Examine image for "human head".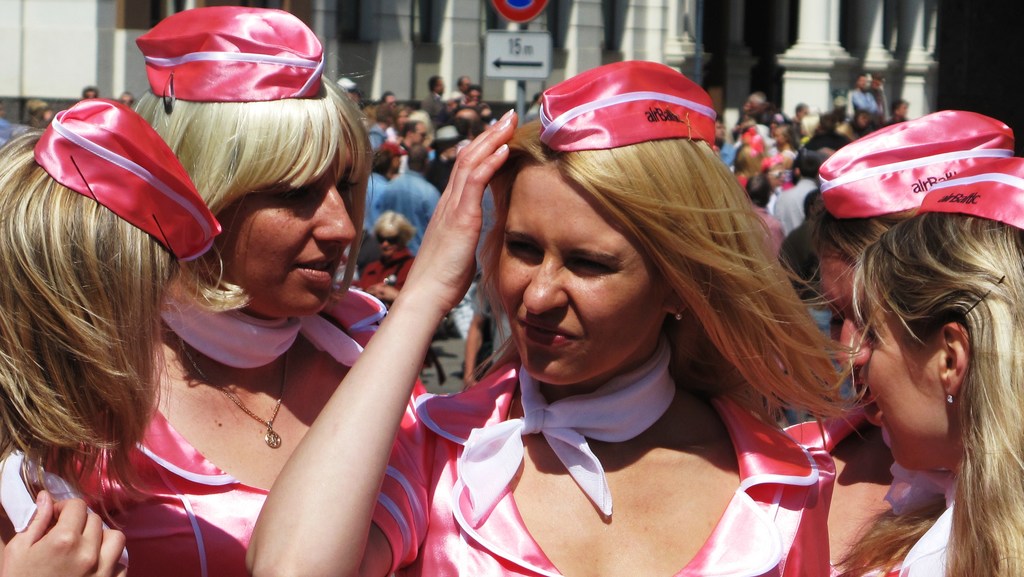
Examination result: bbox(864, 158, 1023, 473).
